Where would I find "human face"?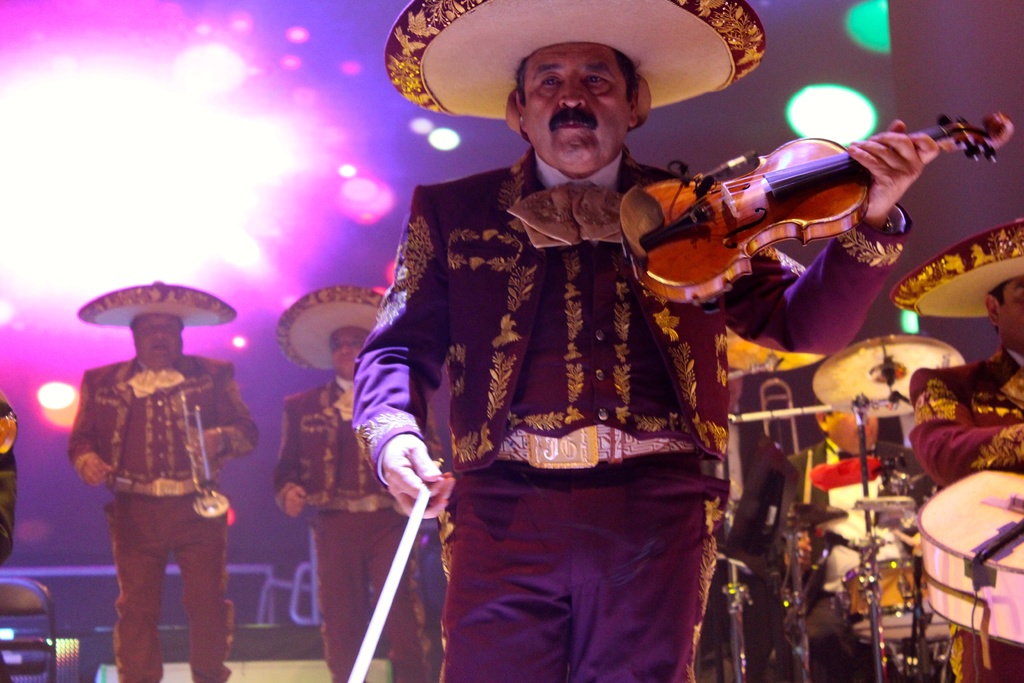
At 516,40,632,167.
